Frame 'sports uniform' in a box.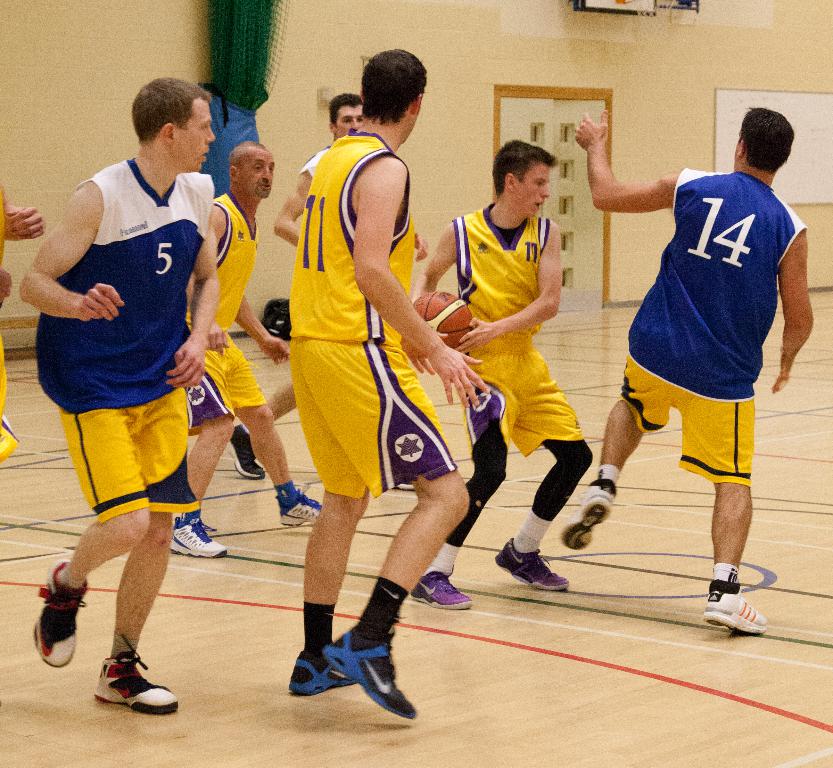
[301, 145, 331, 176].
